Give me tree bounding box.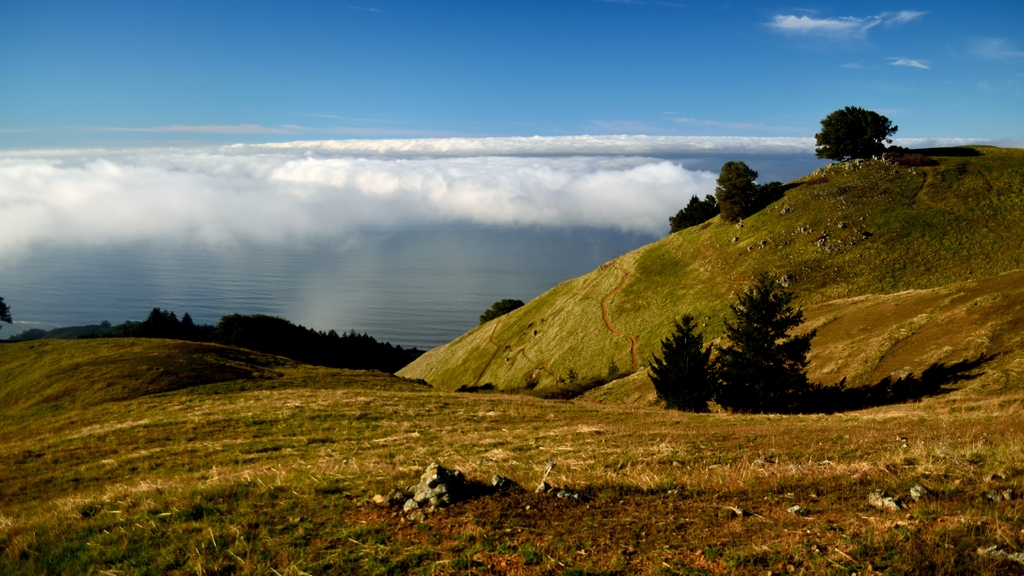
{"x1": 716, "y1": 163, "x2": 782, "y2": 225}.
